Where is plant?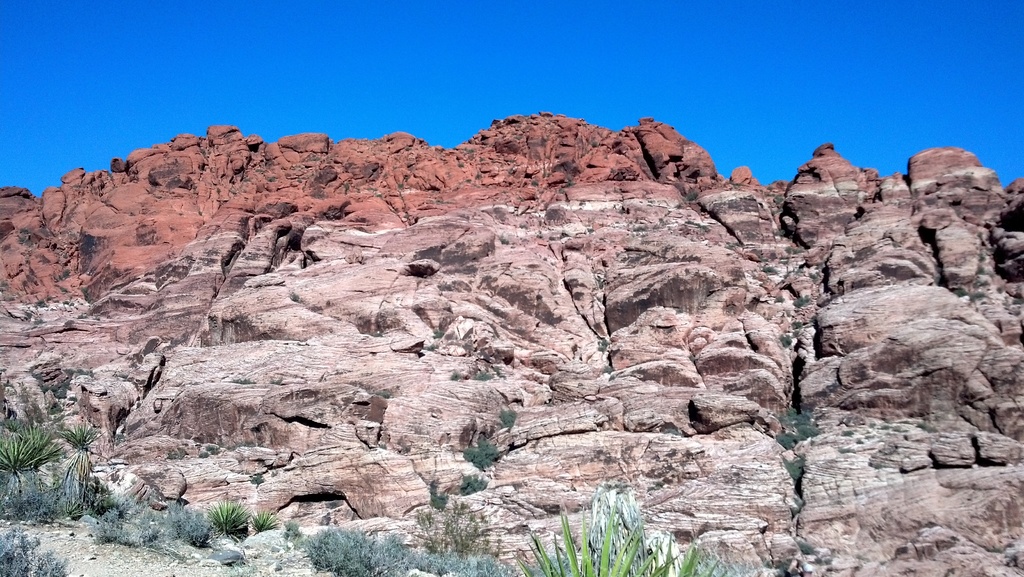
box(597, 334, 610, 354).
